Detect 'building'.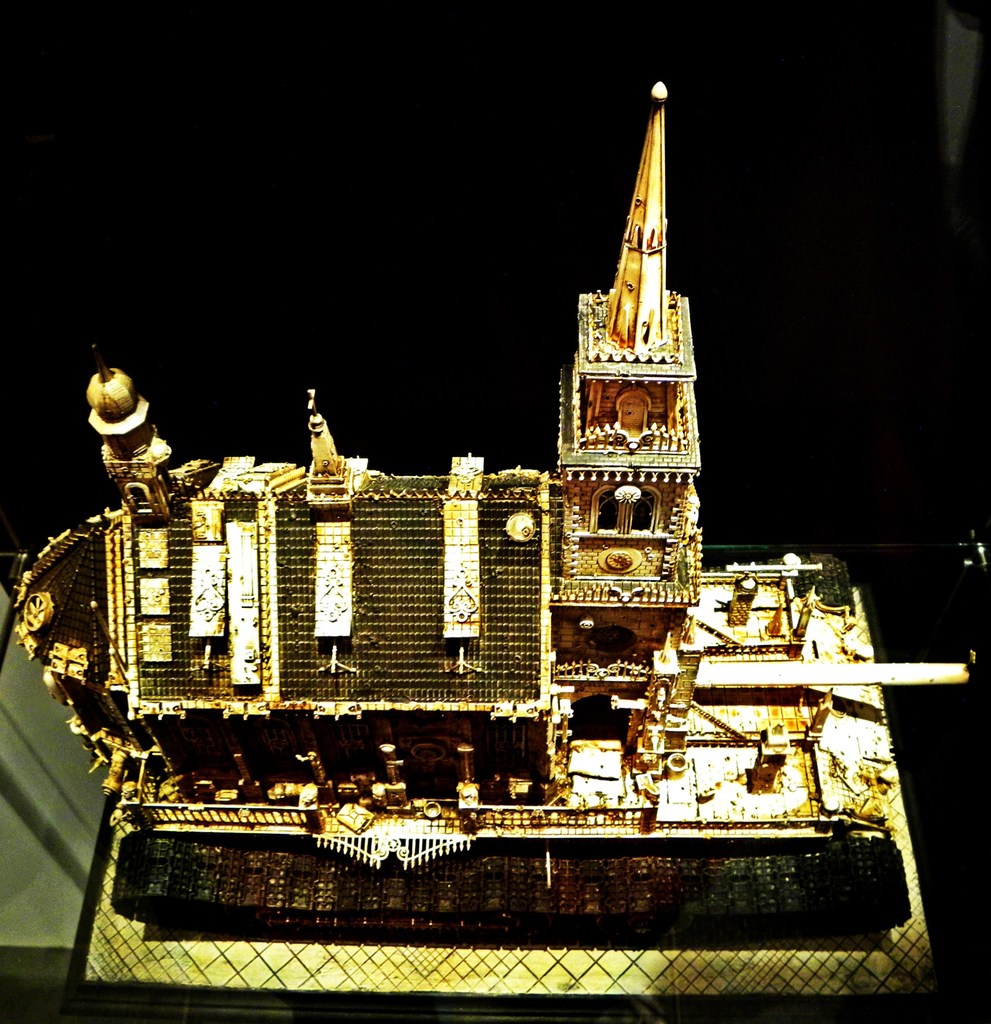
Detected at x1=13 y1=77 x2=708 y2=812.
